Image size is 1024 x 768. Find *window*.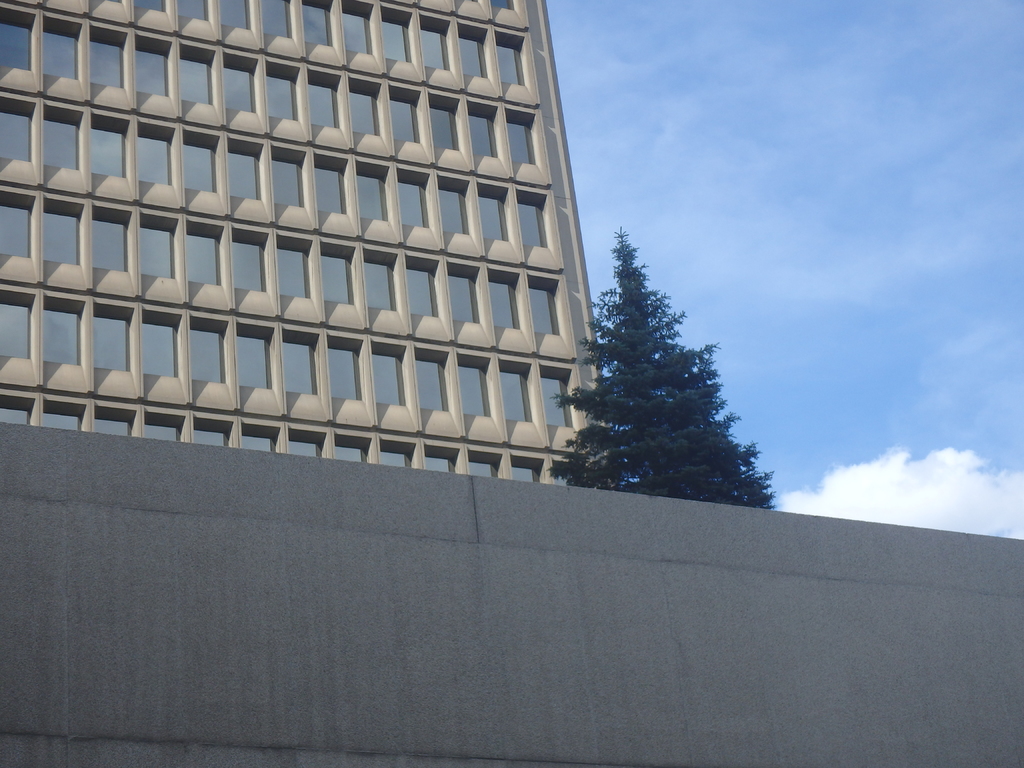
(x1=382, y1=444, x2=417, y2=468).
